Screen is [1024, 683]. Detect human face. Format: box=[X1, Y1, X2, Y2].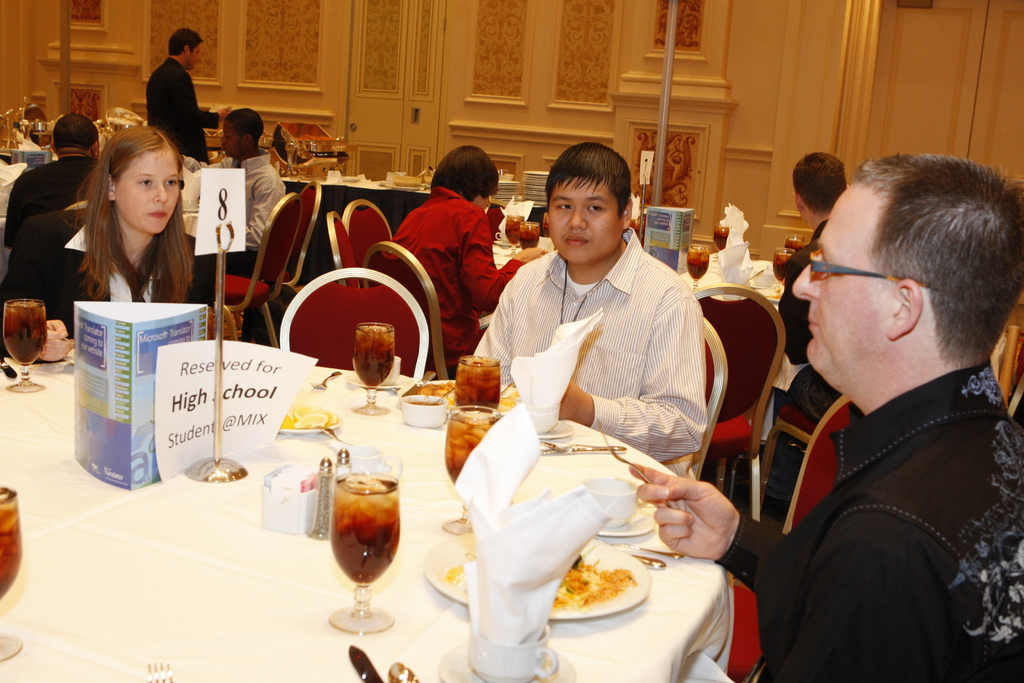
box=[116, 152, 179, 236].
